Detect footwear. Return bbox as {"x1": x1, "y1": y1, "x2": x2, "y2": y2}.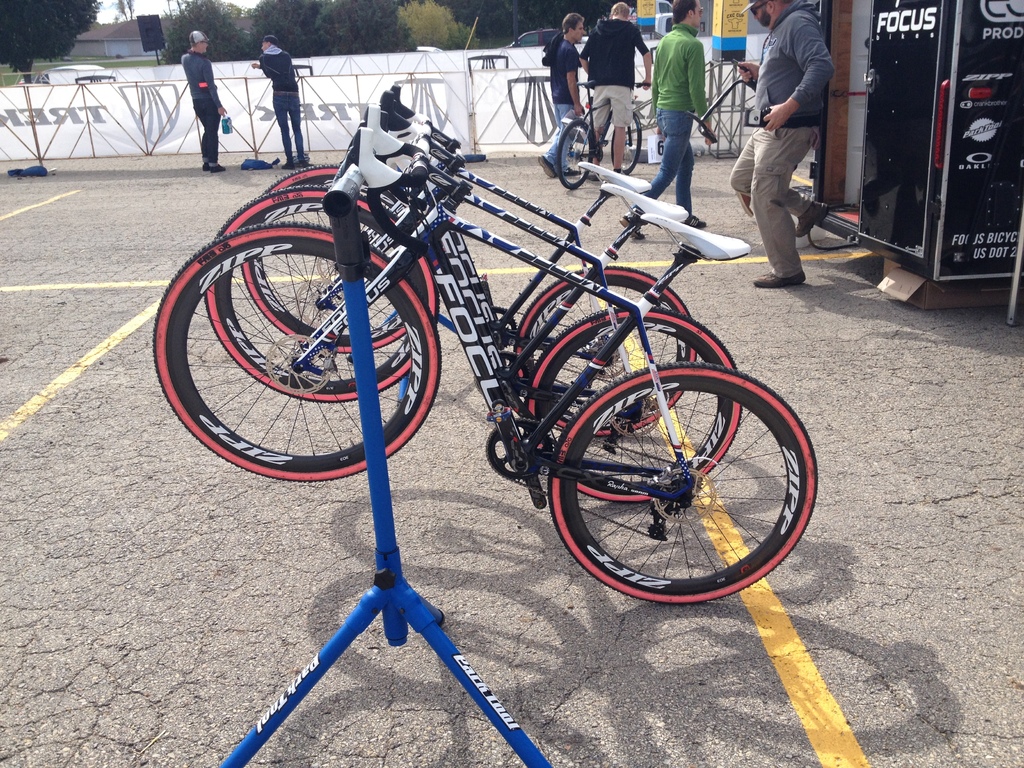
{"x1": 734, "y1": 191, "x2": 755, "y2": 215}.
